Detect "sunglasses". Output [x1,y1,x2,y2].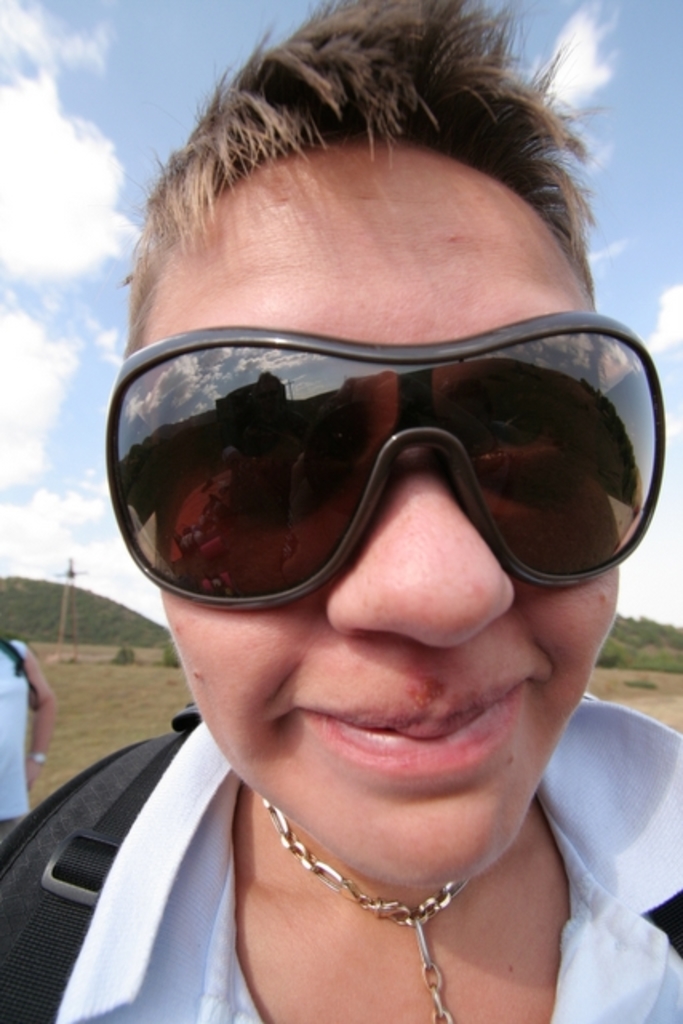
[101,309,665,613].
